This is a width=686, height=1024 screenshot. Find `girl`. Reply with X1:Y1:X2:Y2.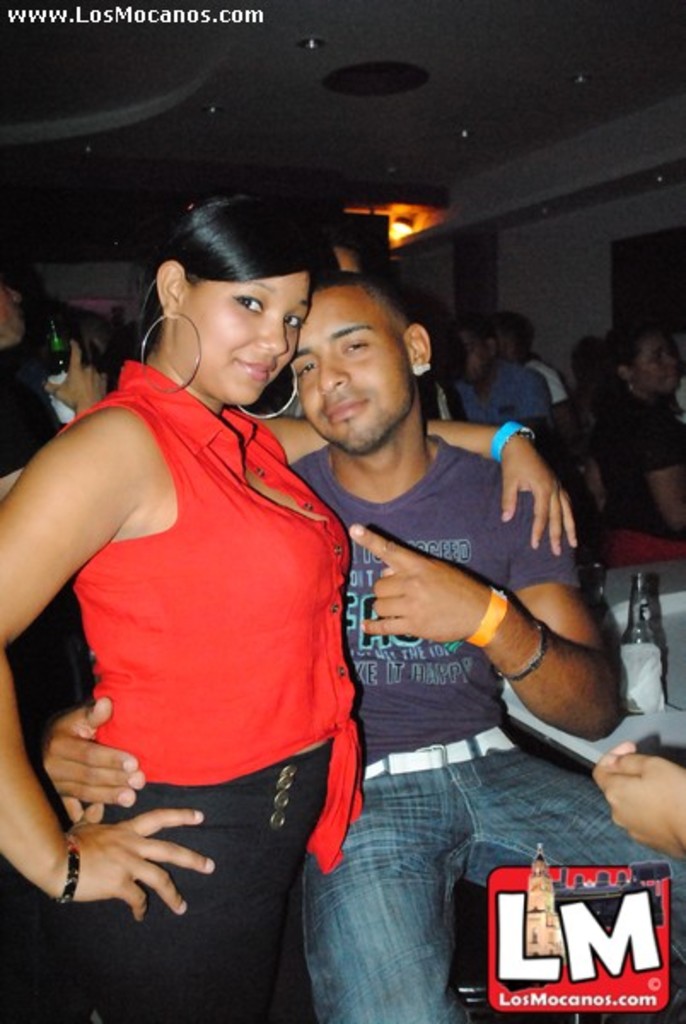
0:195:577:1022.
